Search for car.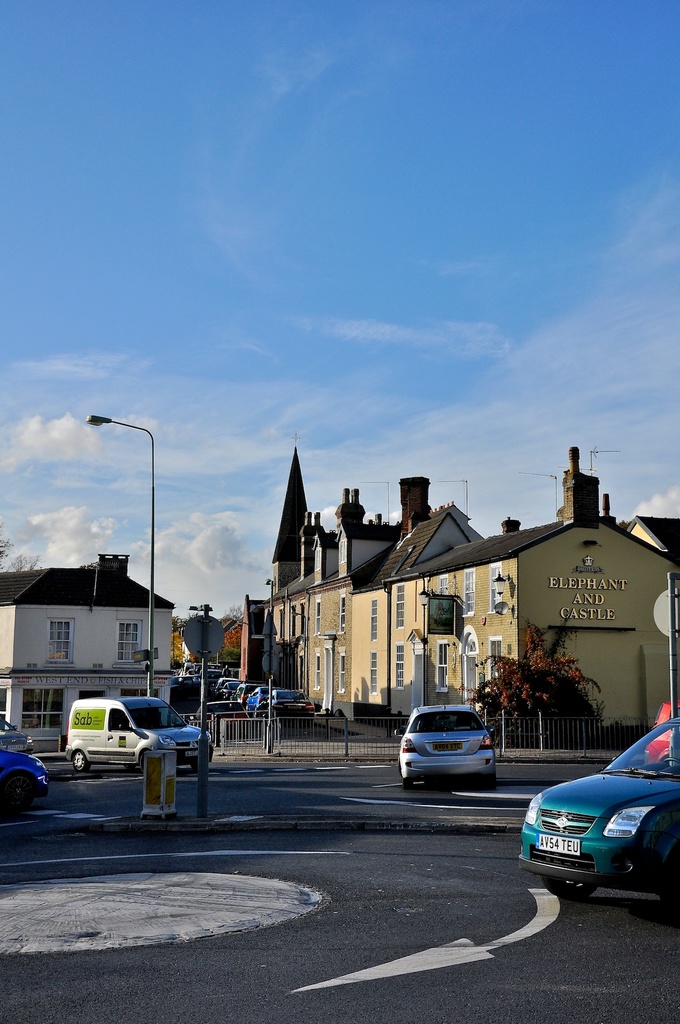
Found at <bbox>62, 690, 210, 767</bbox>.
